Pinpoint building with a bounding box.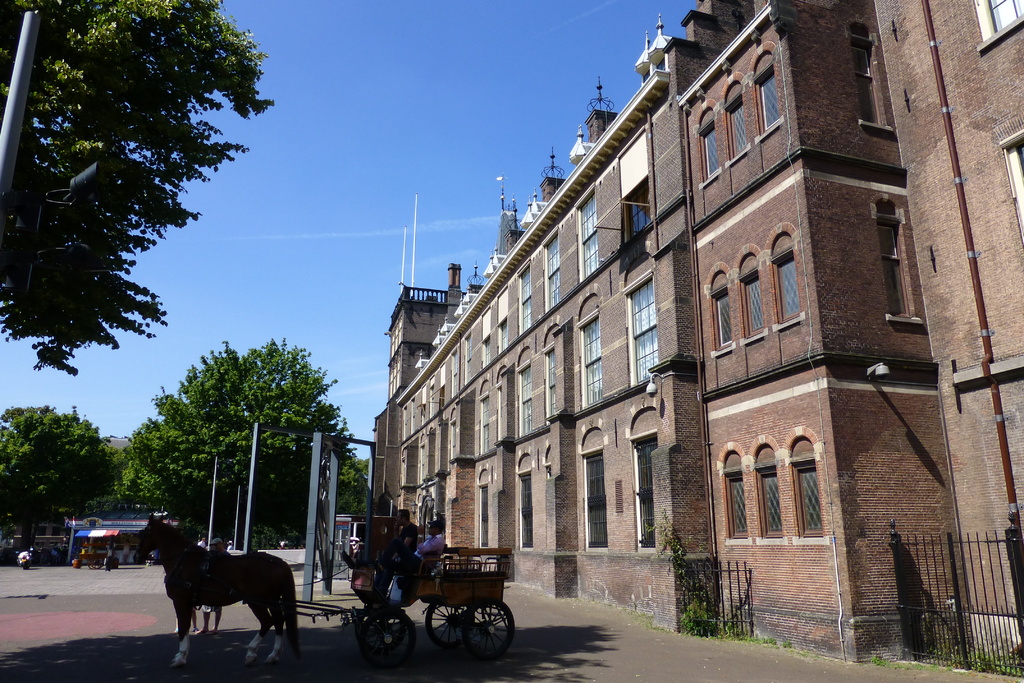
l=374, t=0, r=1023, b=670.
